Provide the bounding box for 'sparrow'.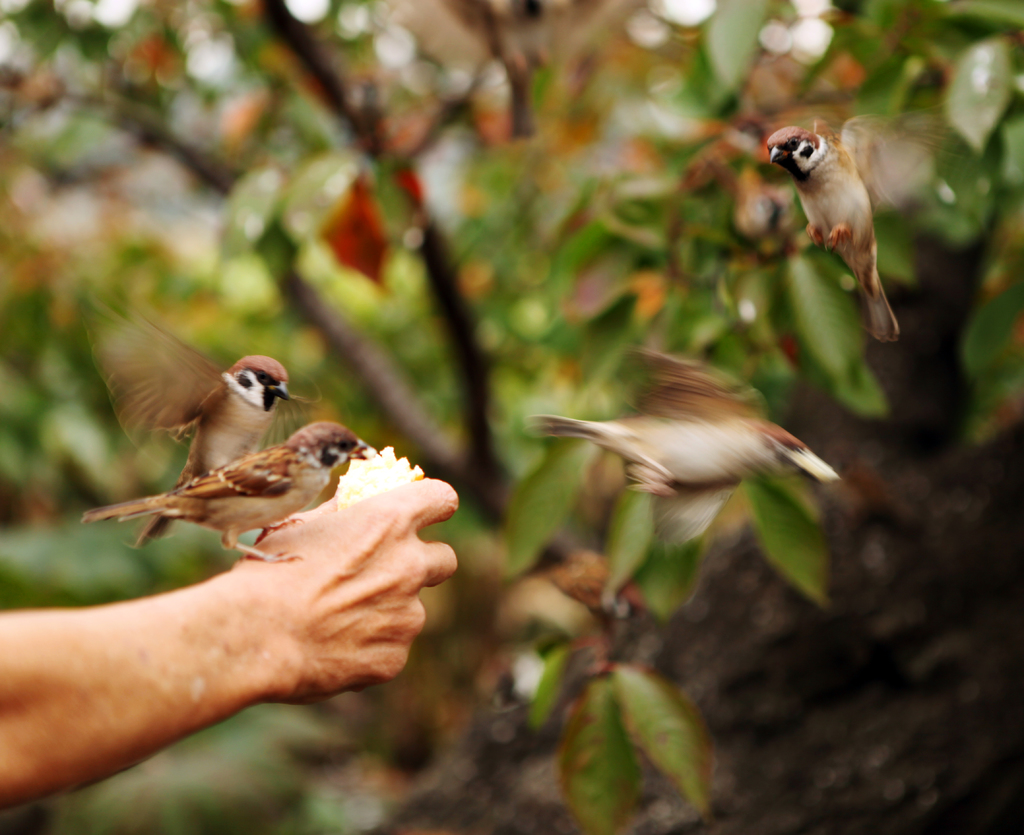
526 346 844 543.
